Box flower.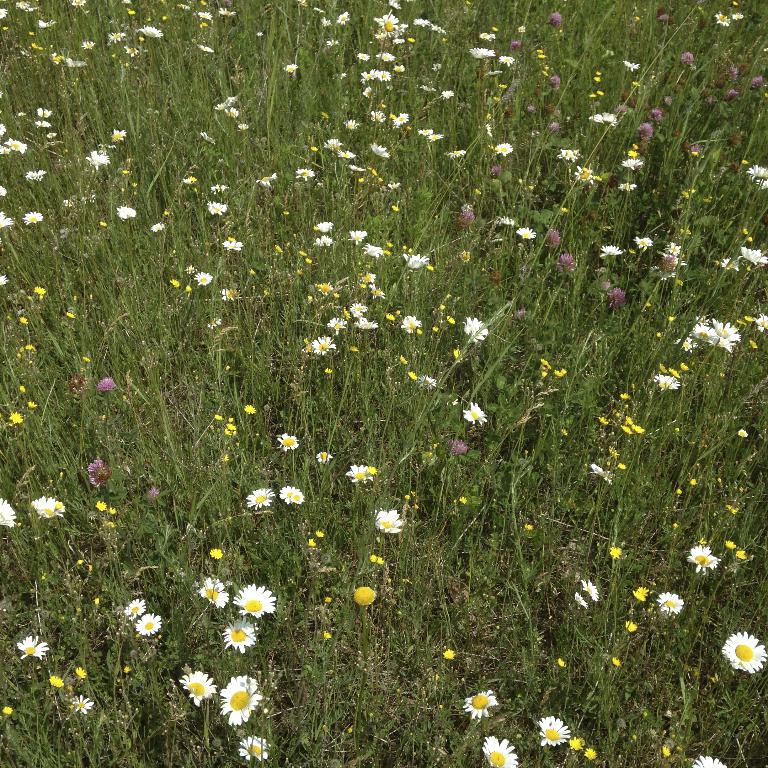
box=[243, 404, 256, 415].
